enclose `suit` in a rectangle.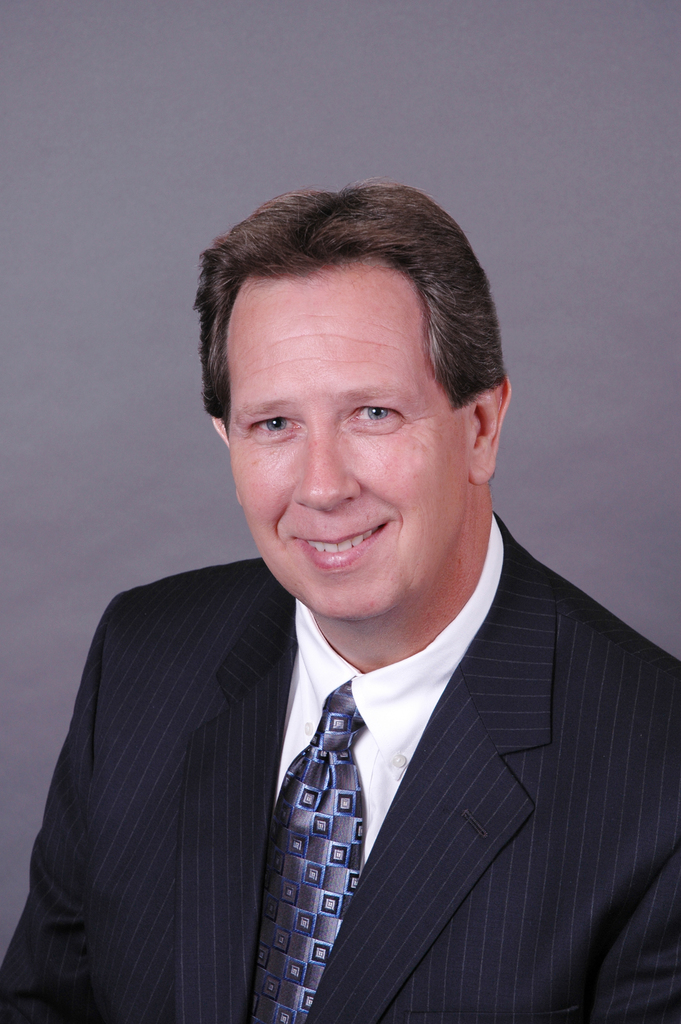
BBox(0, 510, 679, 1022).
